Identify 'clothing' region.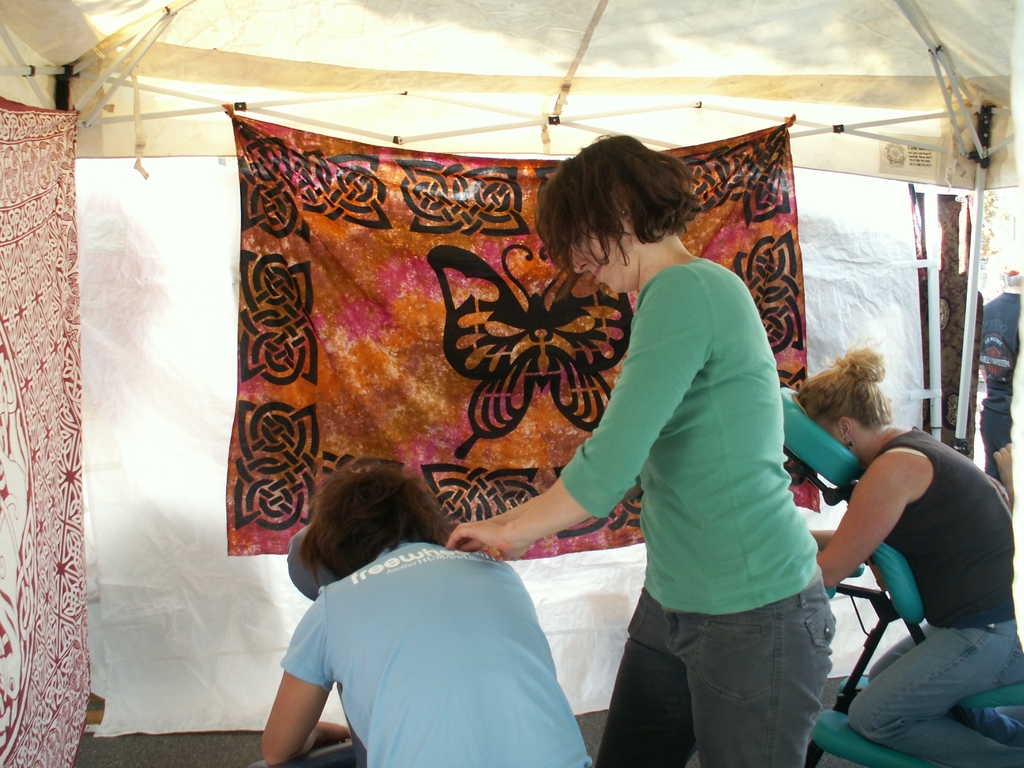
Region: 281,539,596,767.
